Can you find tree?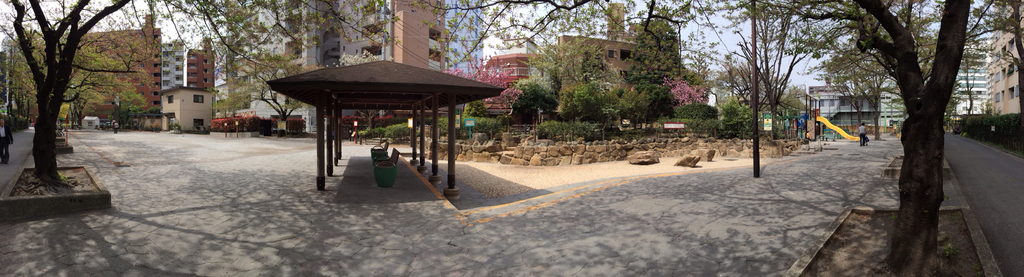
Yes, bounding box: locate(867, 3, 988, 254).
